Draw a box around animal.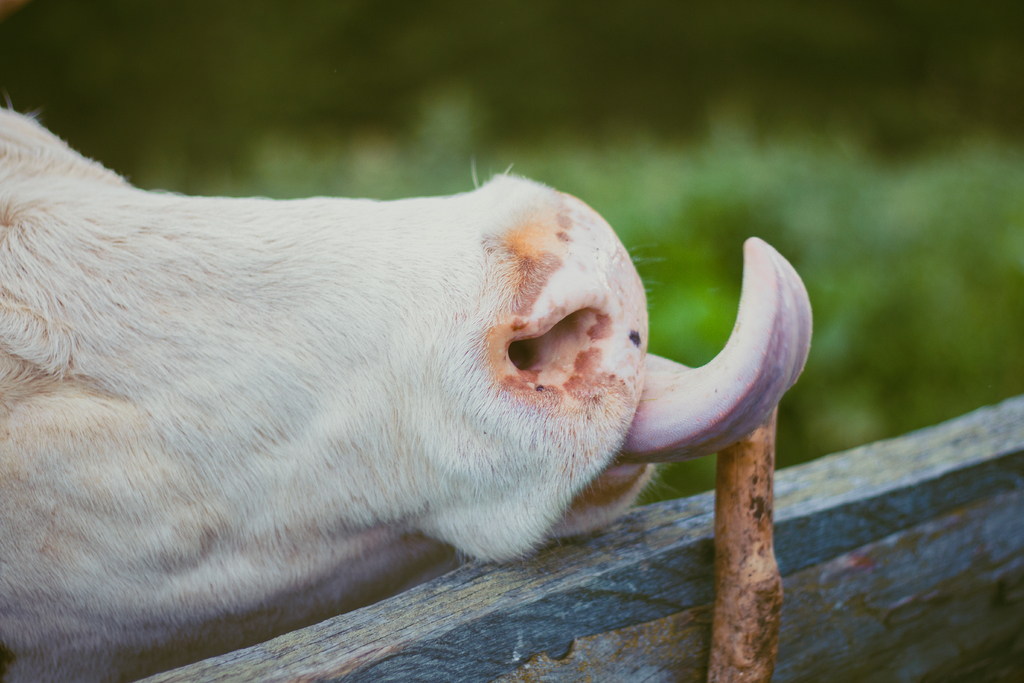
0,89,820,682.
